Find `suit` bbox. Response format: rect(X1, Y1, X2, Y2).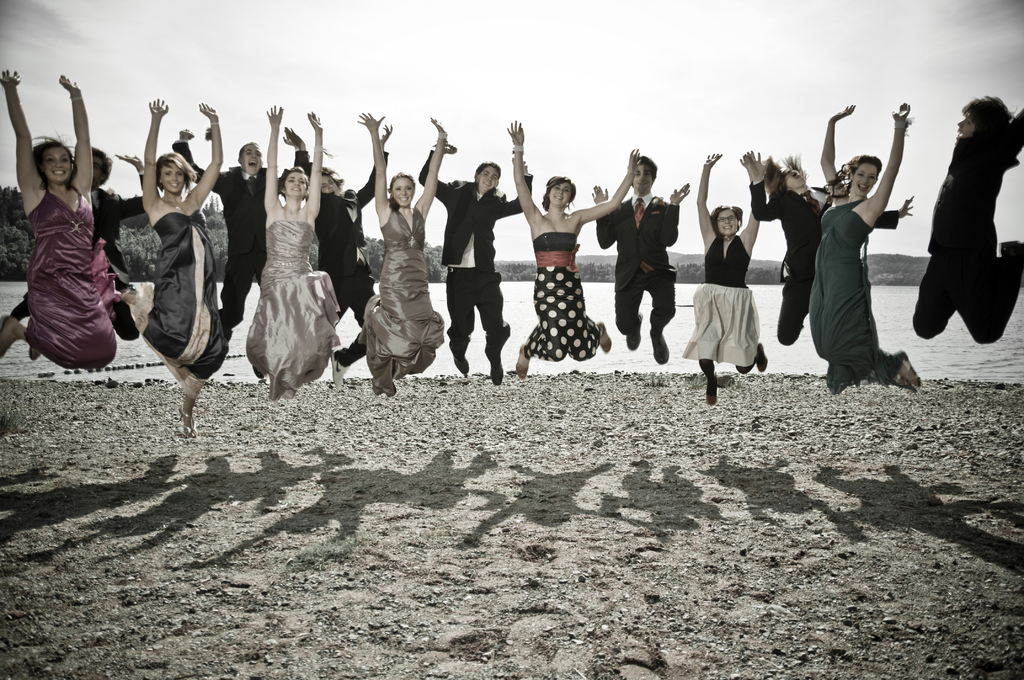
rect(748, 179, 899, 344).
